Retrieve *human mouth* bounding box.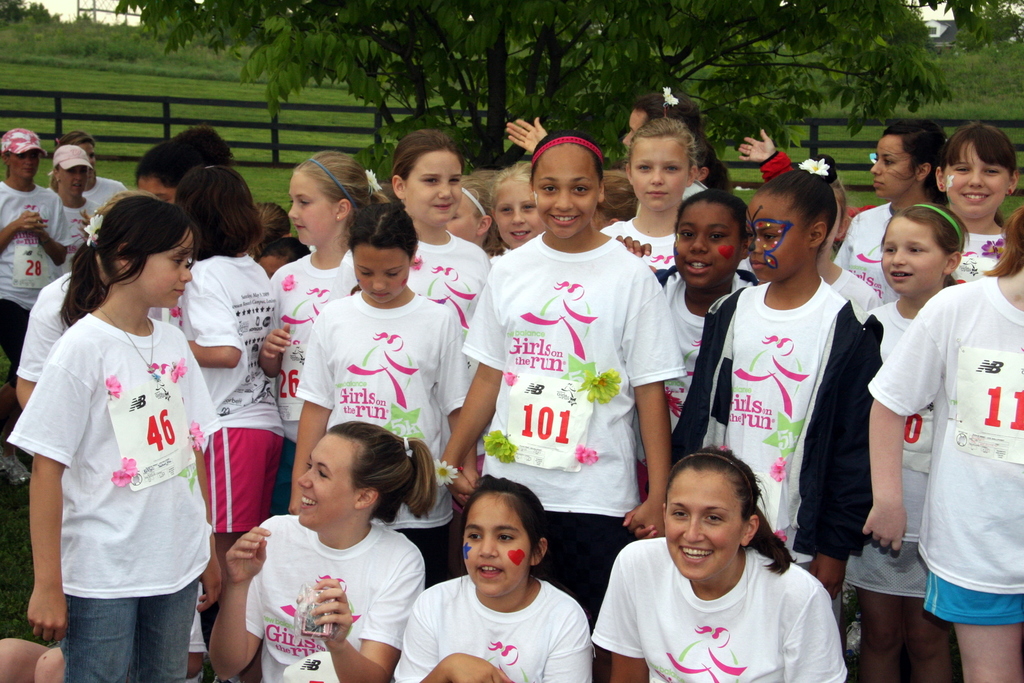
Bounding box: x1=299 y1=495 x2=315 y2=511.
